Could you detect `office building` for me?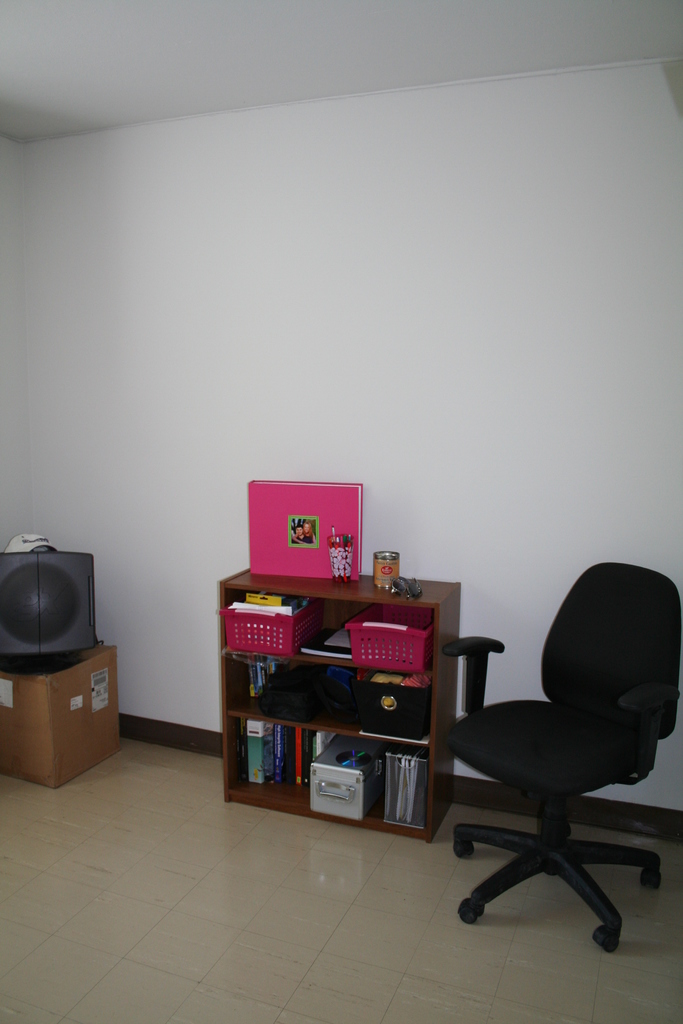
Detection result: 0/0/682/1023.
